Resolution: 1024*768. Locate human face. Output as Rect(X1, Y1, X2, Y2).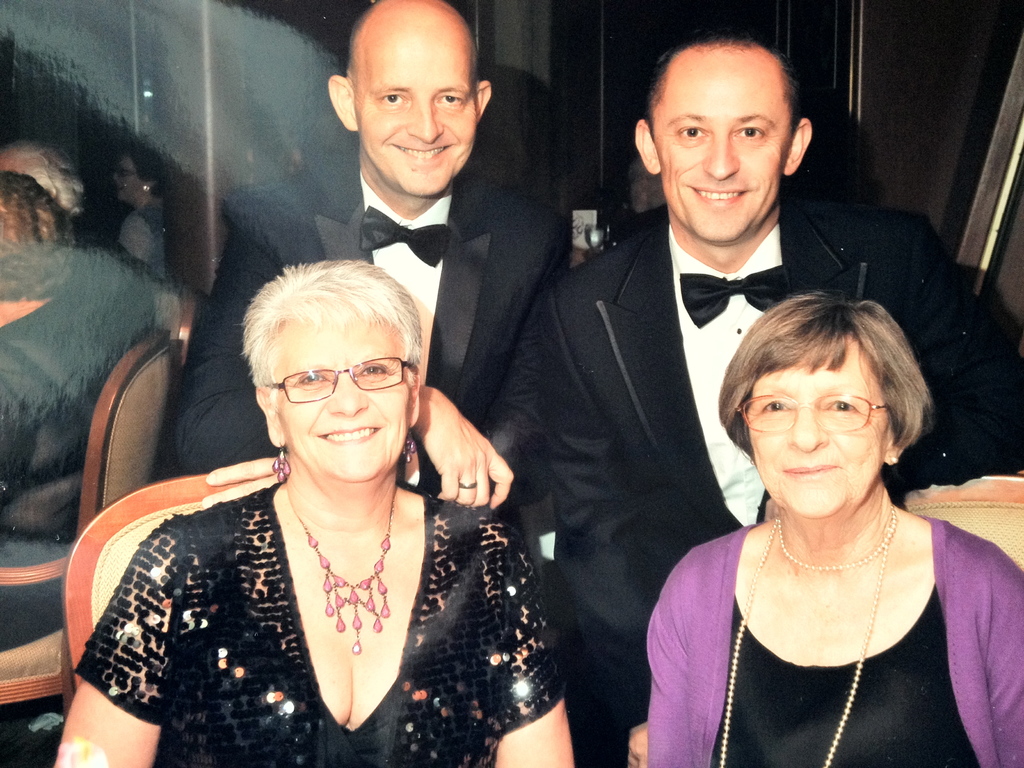
Rect(348, 0, 486, 192).
